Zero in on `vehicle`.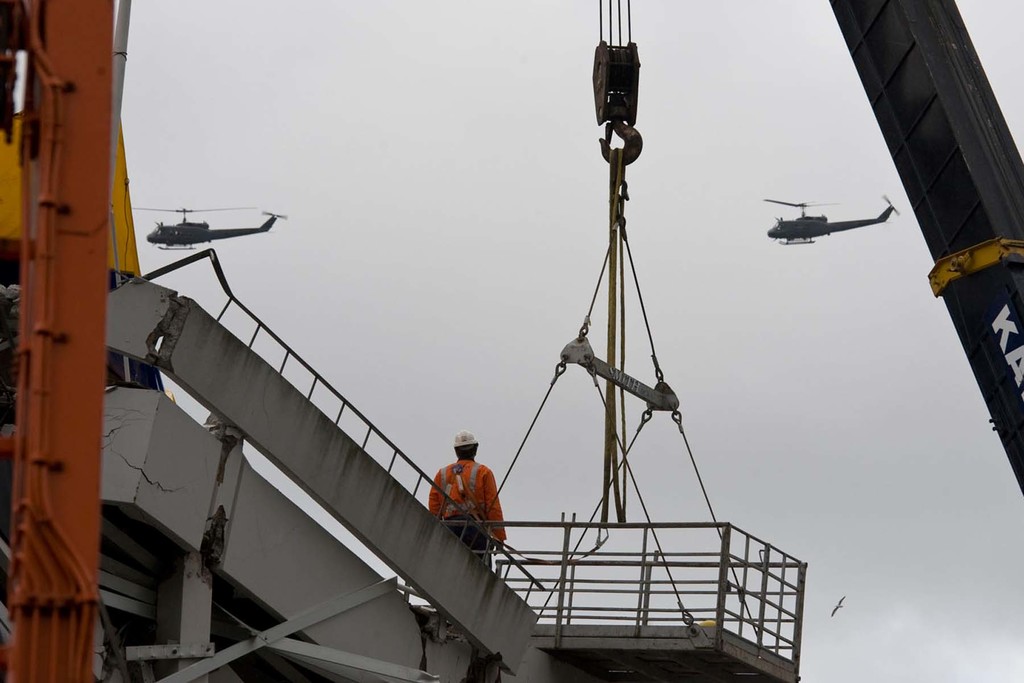
Zeroed in: [x1=767, y1=175, x2=899, y2=261].
